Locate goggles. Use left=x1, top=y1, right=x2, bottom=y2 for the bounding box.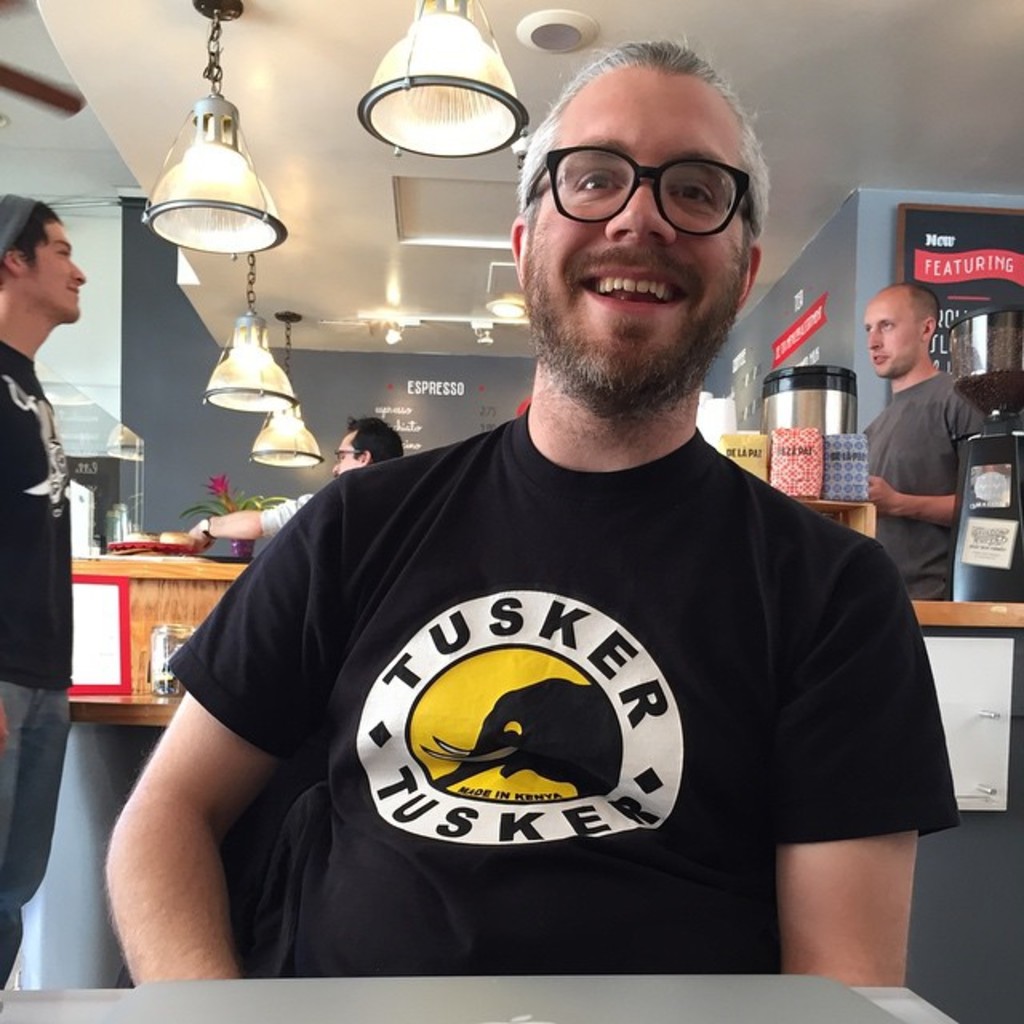
left=528, top=107, right=765, bottom=229.
